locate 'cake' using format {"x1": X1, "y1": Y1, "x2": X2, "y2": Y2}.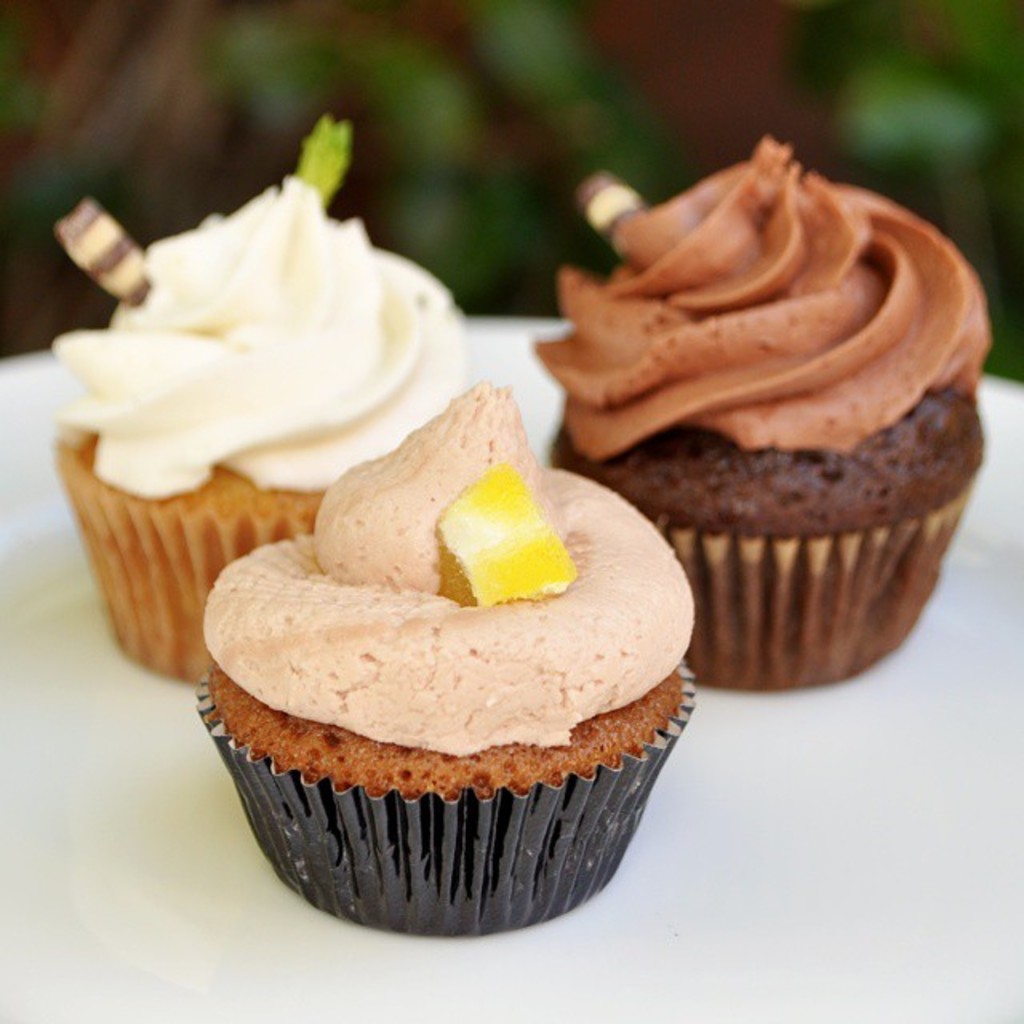
{"x1": 514, "y1": 122, "x2": 1000, "y2": 694}.
